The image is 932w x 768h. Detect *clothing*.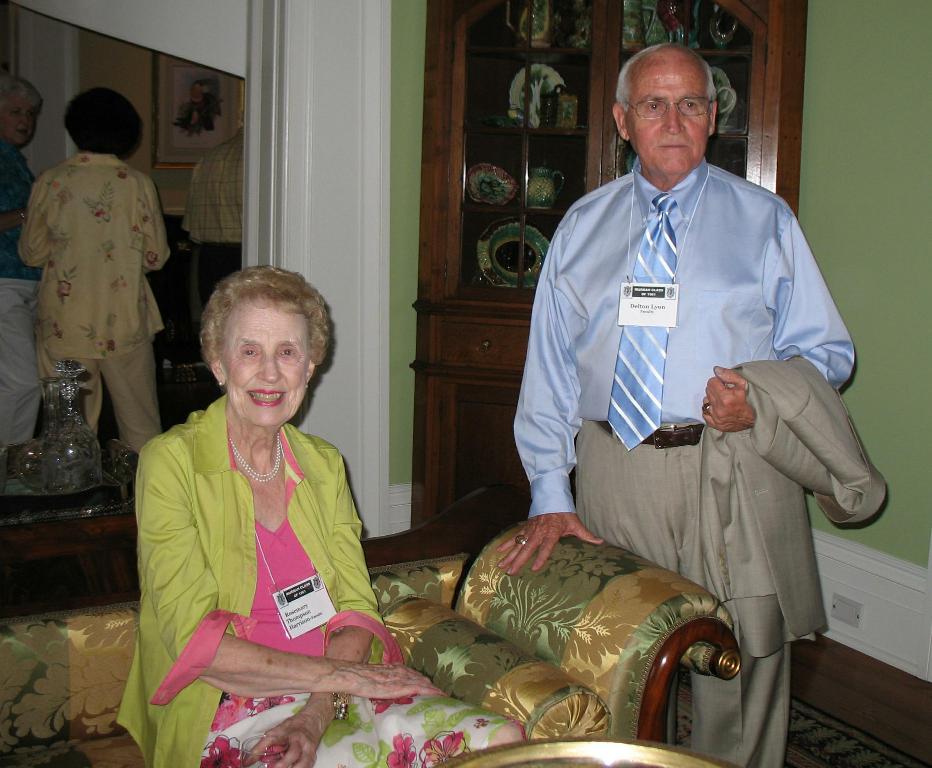
Detection: select_region(197, 652, 521, 767).
